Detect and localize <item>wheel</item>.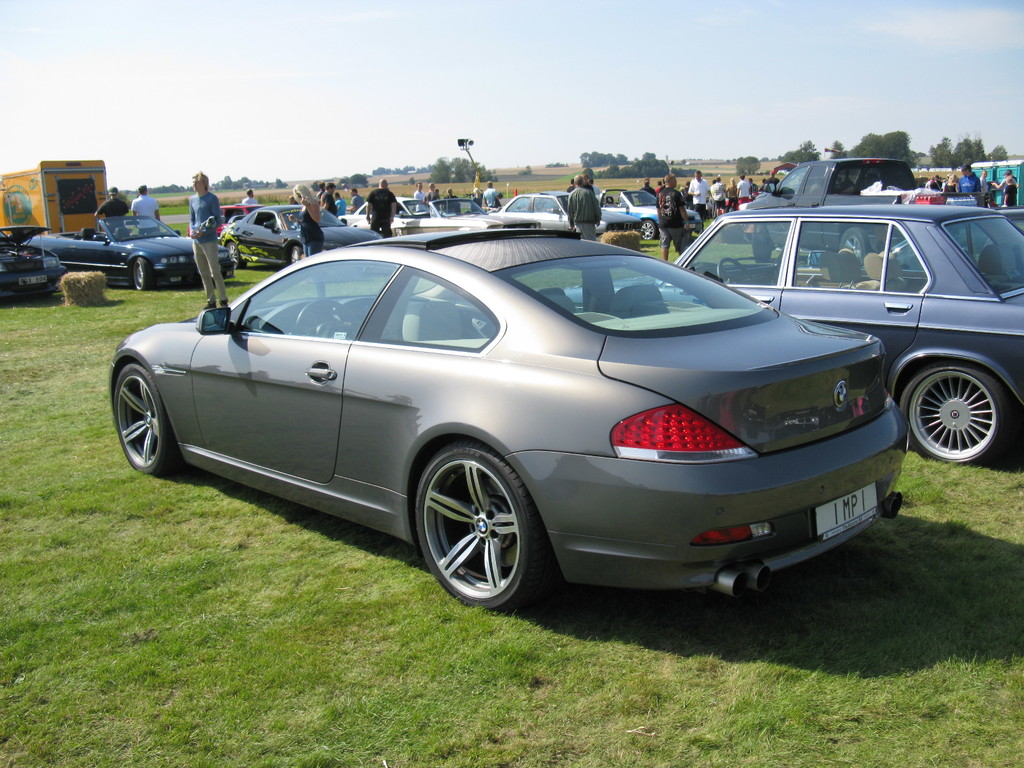
Localized at <bbox>131, 250, 156, 287</bbox>.
